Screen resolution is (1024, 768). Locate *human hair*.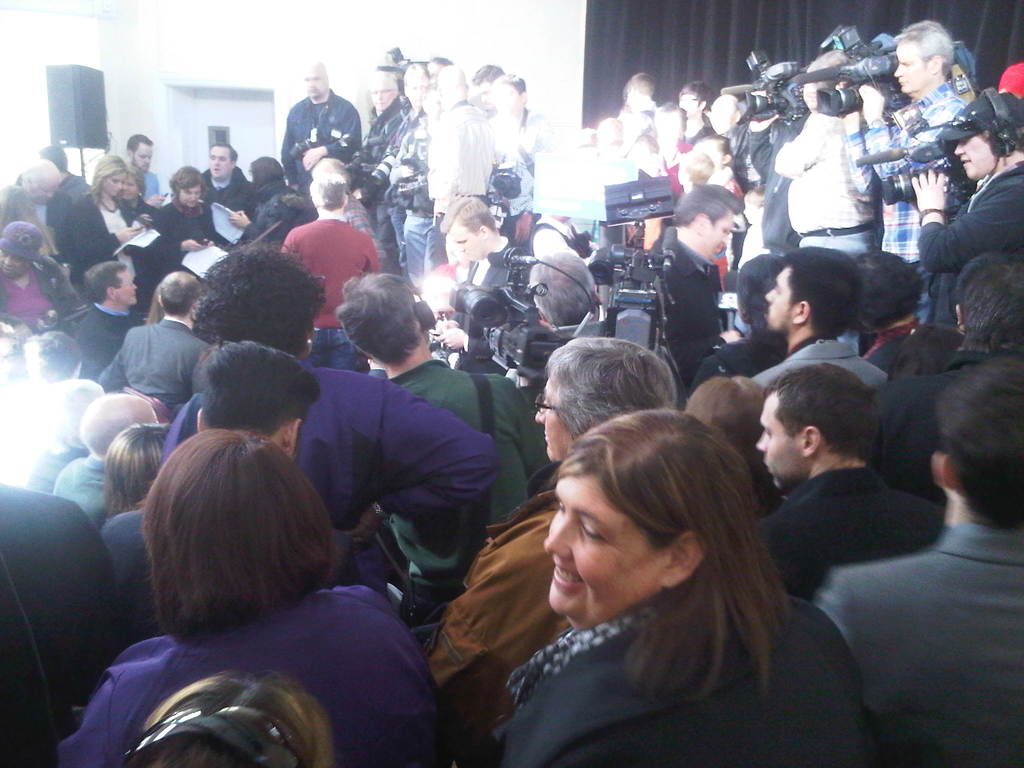
BBox(76, 389, 140, 460).
